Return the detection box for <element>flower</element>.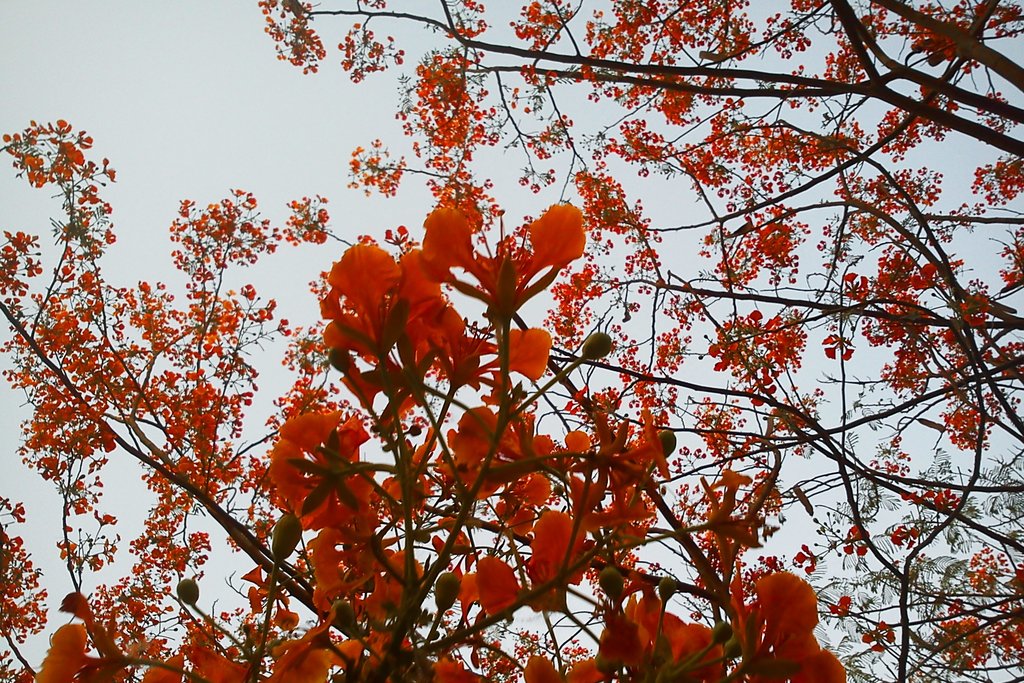
(x1=269, y1=631, x2=349, y2=682).
